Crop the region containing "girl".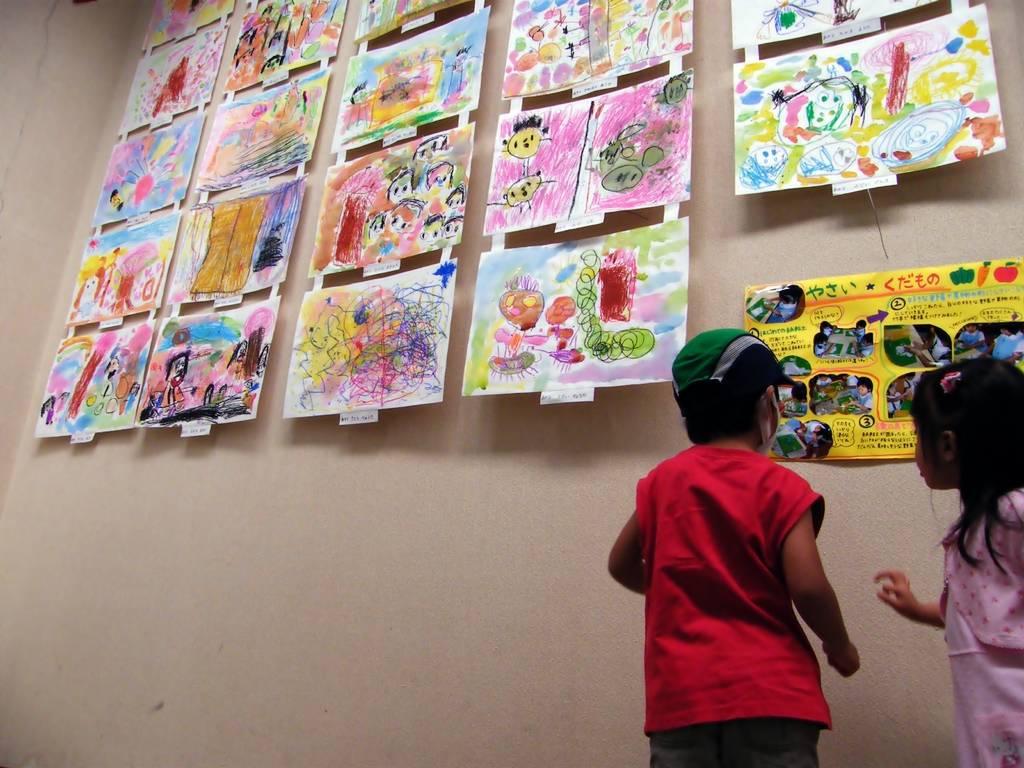
Crop region: (left=885, top=383, right=903, bottom=419).
